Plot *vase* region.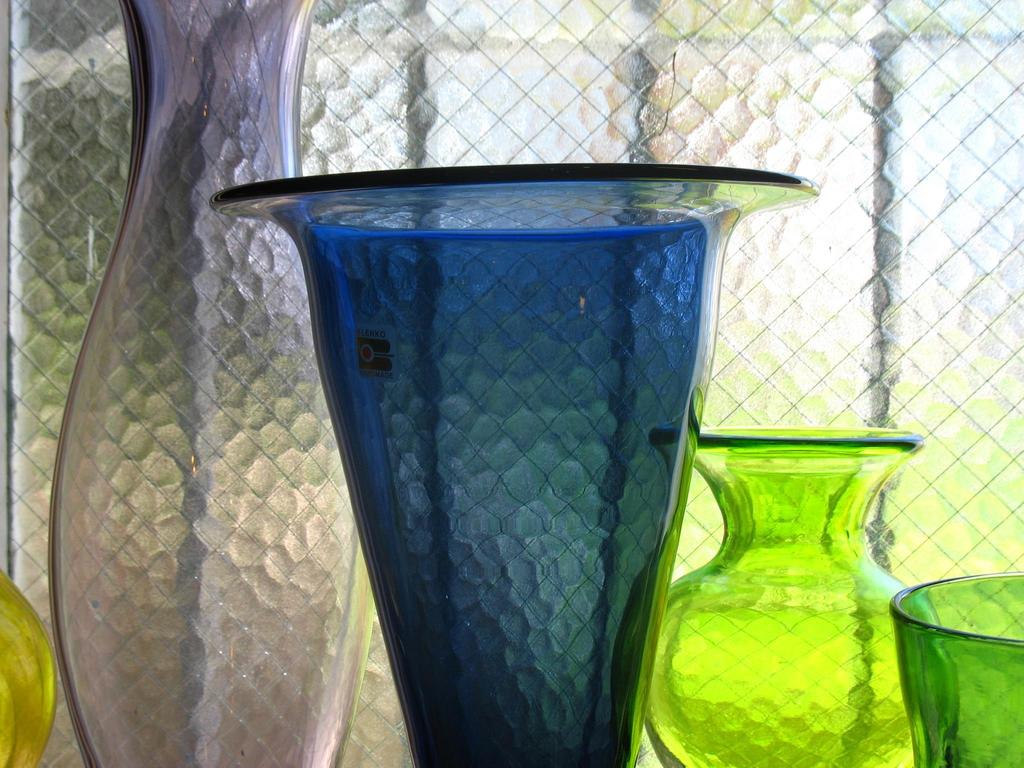
Plotted at <bbox>0, 575, 55, 767</bbox>.
